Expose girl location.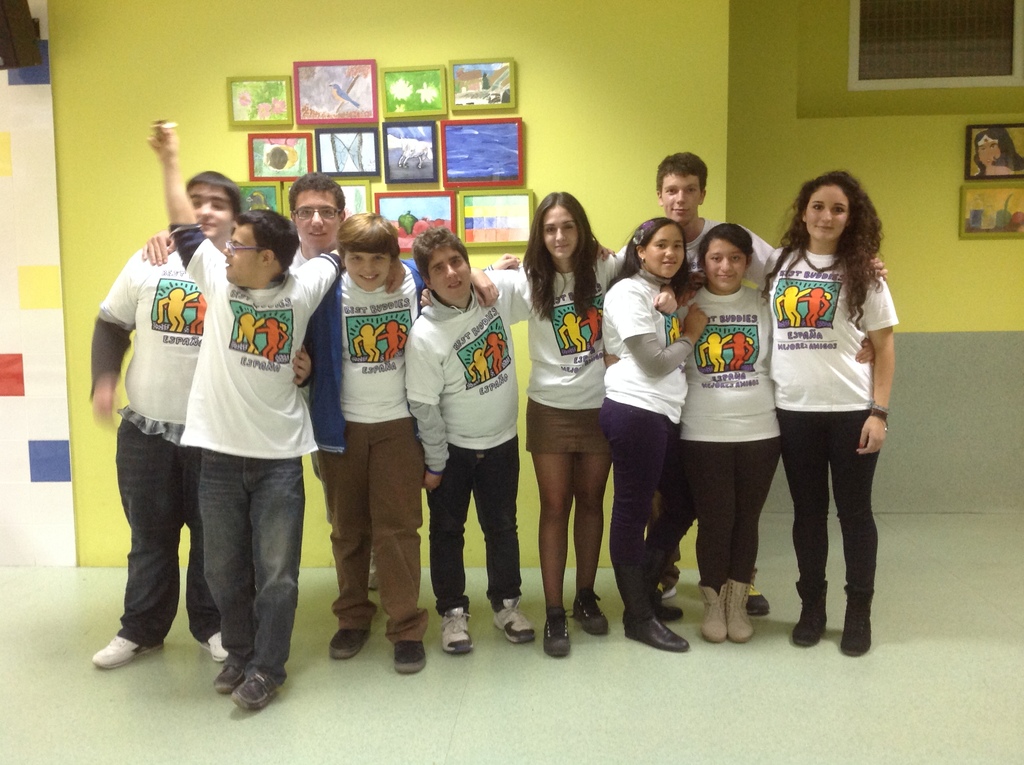
Exposed at bbox(753, 165, 901, 656).
